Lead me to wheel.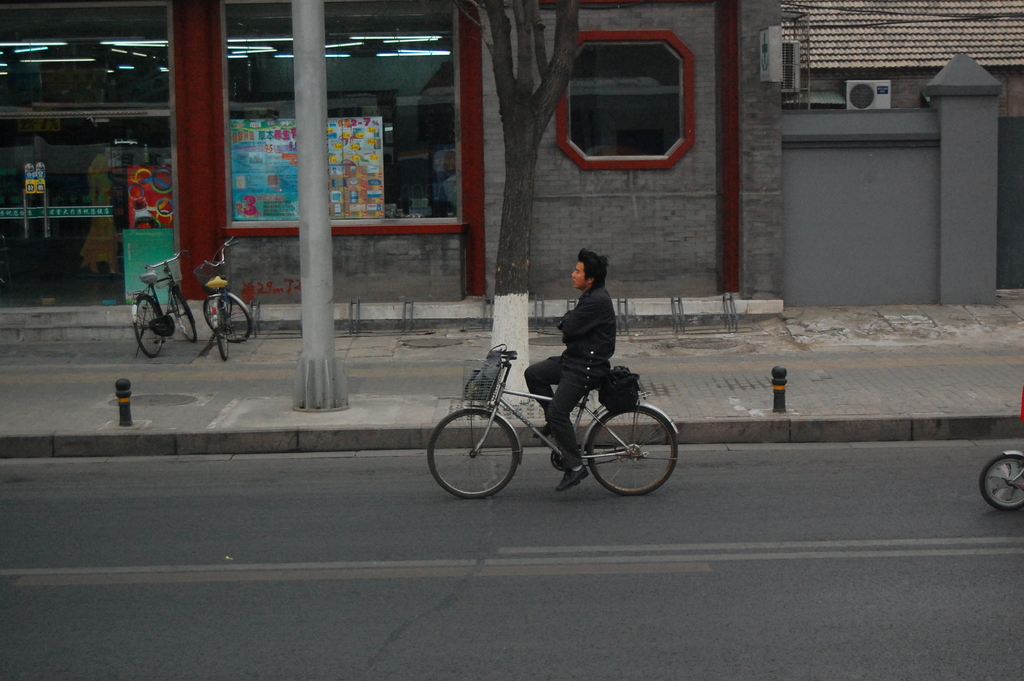
Lead to 428:409:520:501.
